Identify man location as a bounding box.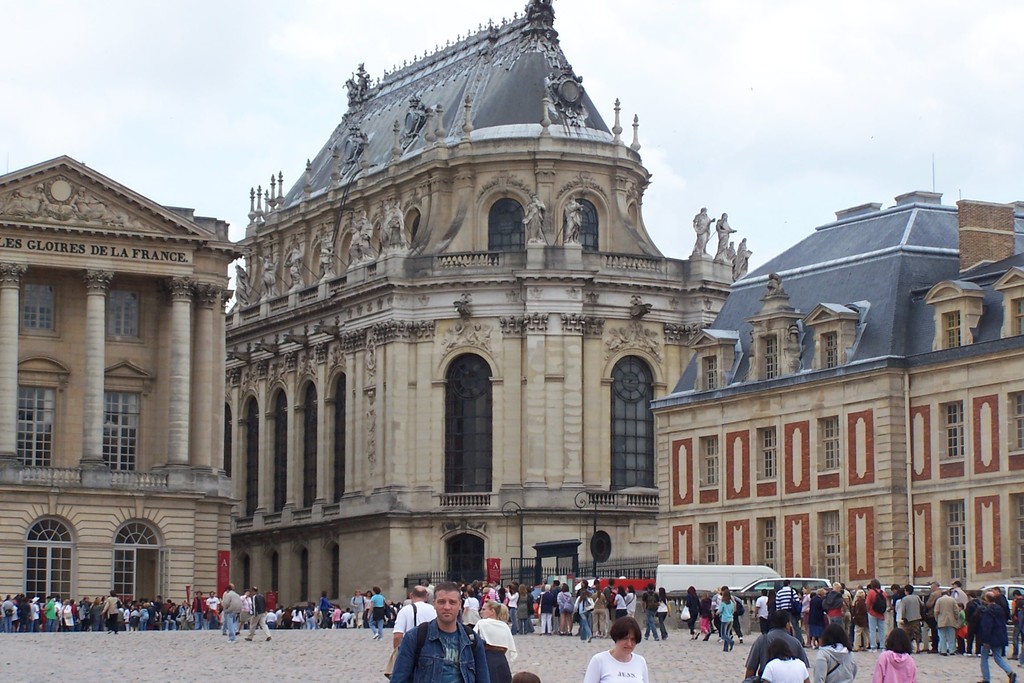
box(951, 579, 970, 649).
